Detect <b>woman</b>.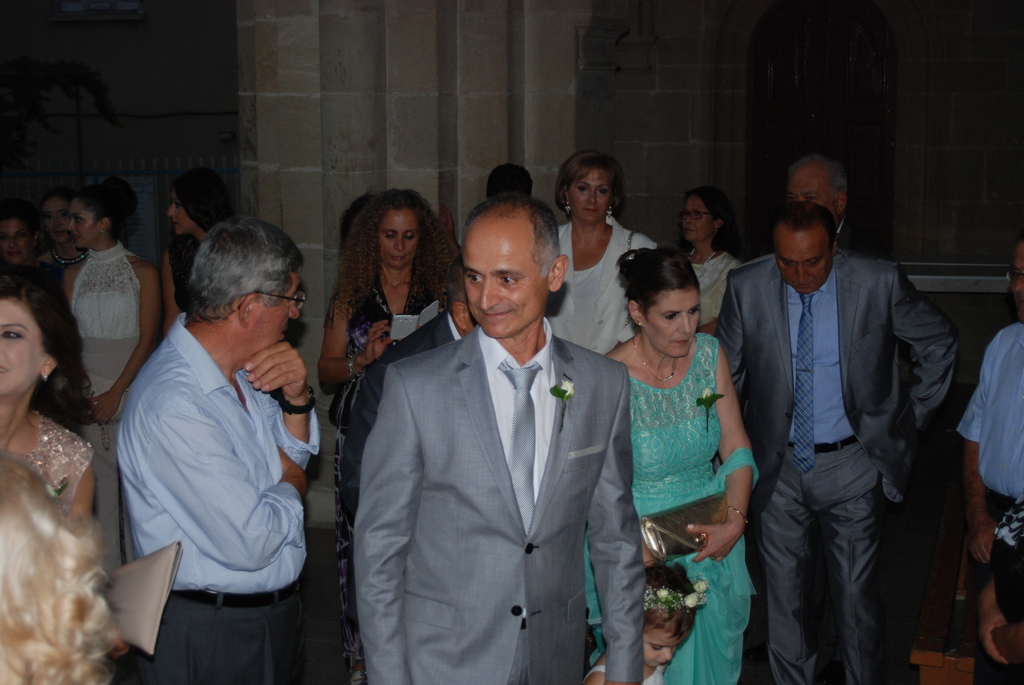
Detected at [580, 244, 760, 684].
